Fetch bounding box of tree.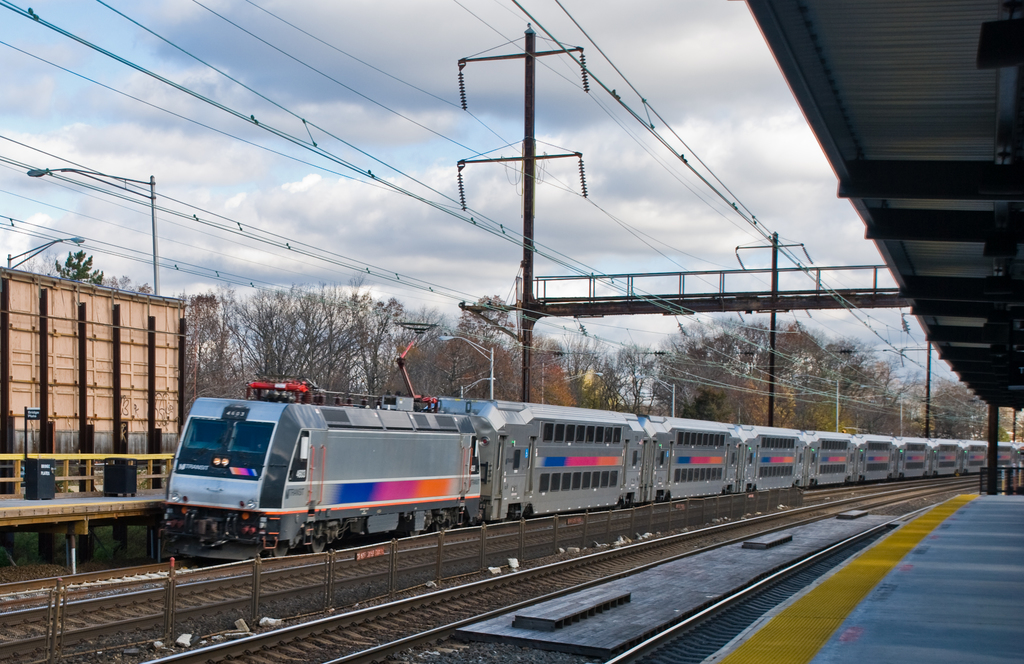
Bbox: box(19, 250, 51, 273).
